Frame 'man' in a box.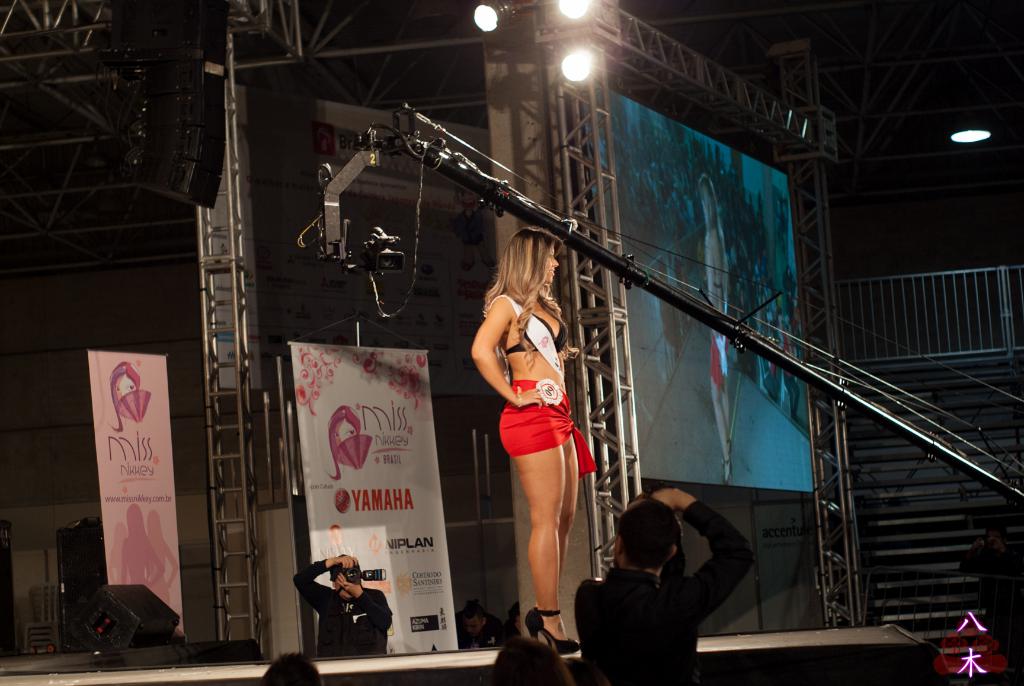
(294,546,394,655).
